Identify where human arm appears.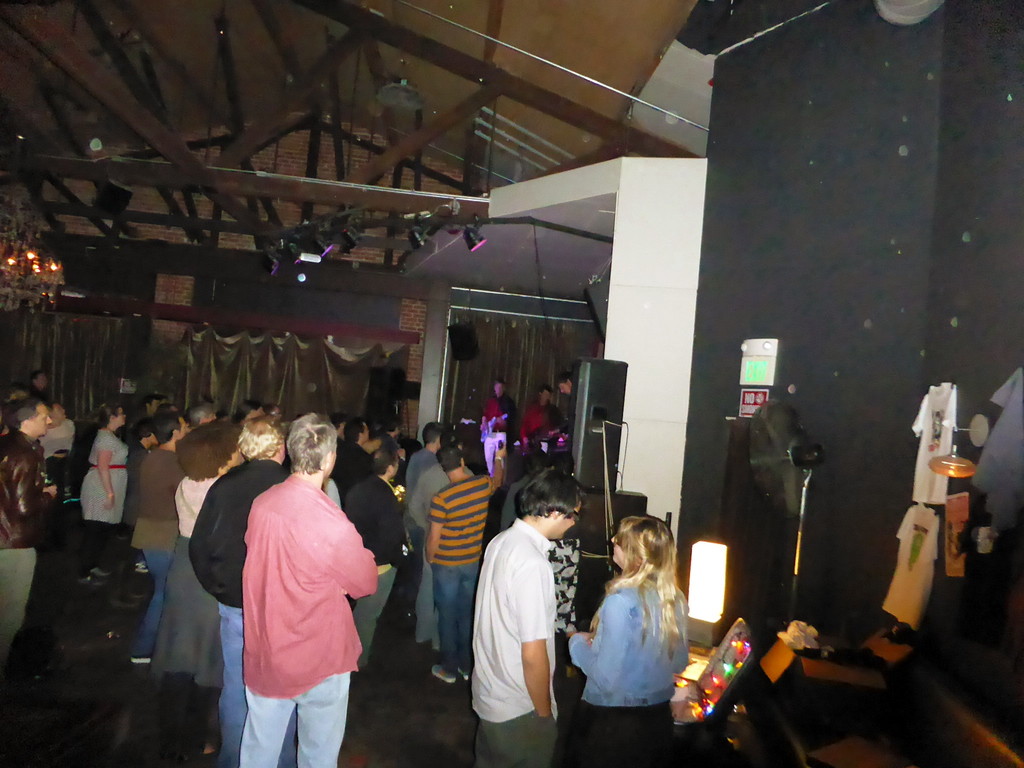
Appears at select_region(12, 452, 62, 515).
